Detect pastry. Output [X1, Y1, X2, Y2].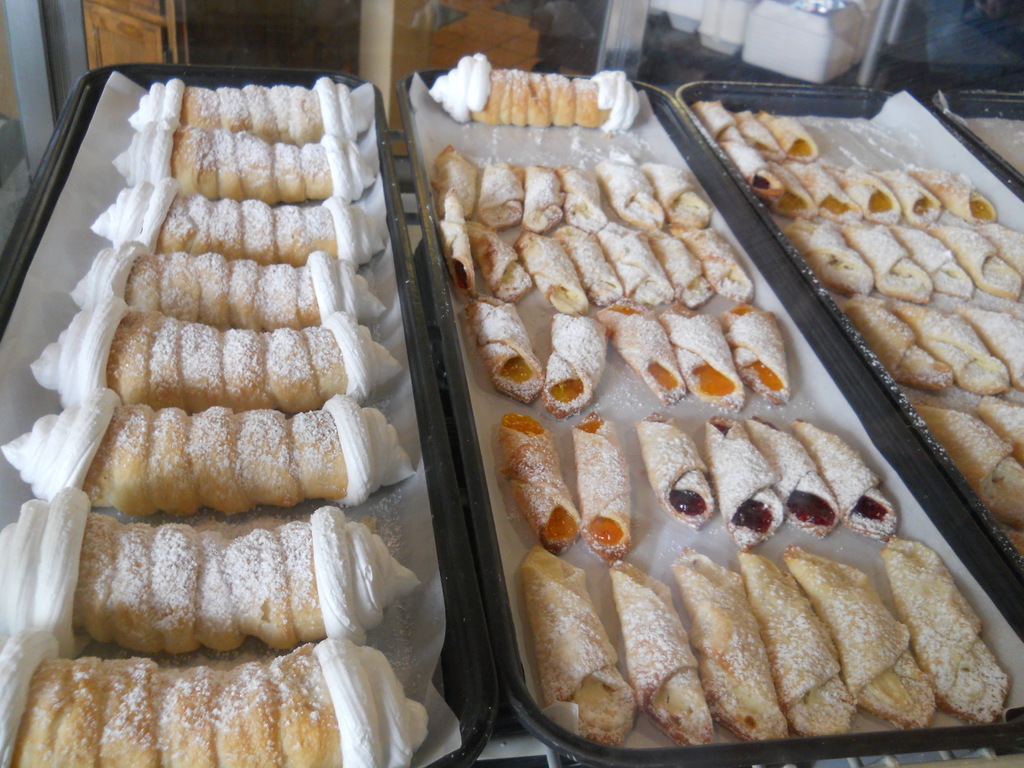
[55, 399, 357, 531].
